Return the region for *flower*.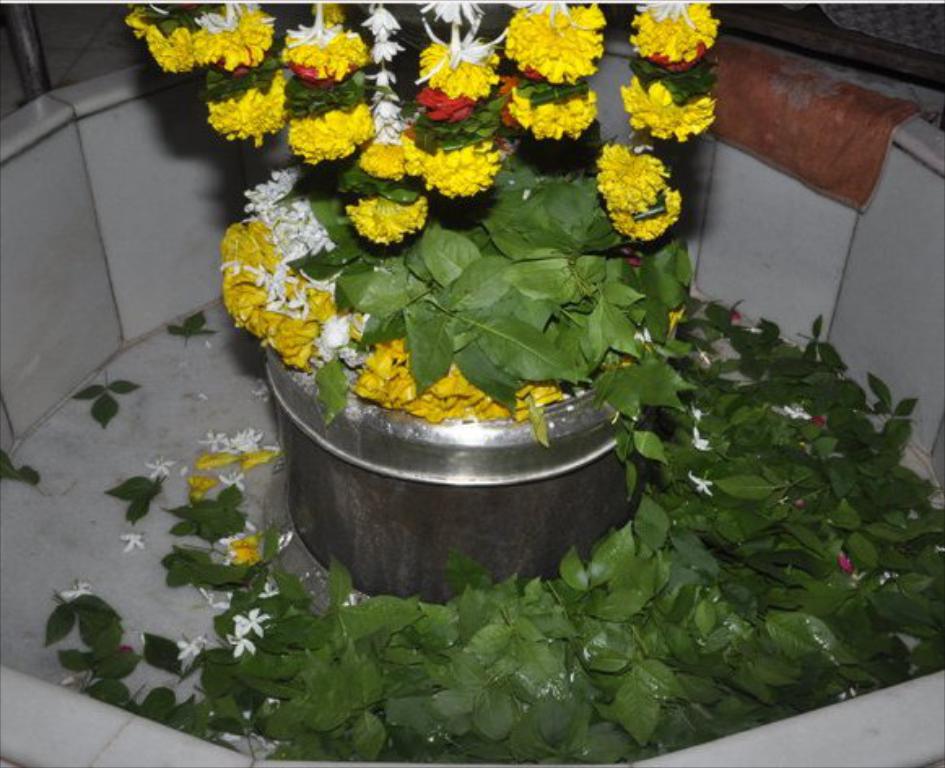
{"left": 685, "top": 465, "right": 714, "bottom": 500}.
